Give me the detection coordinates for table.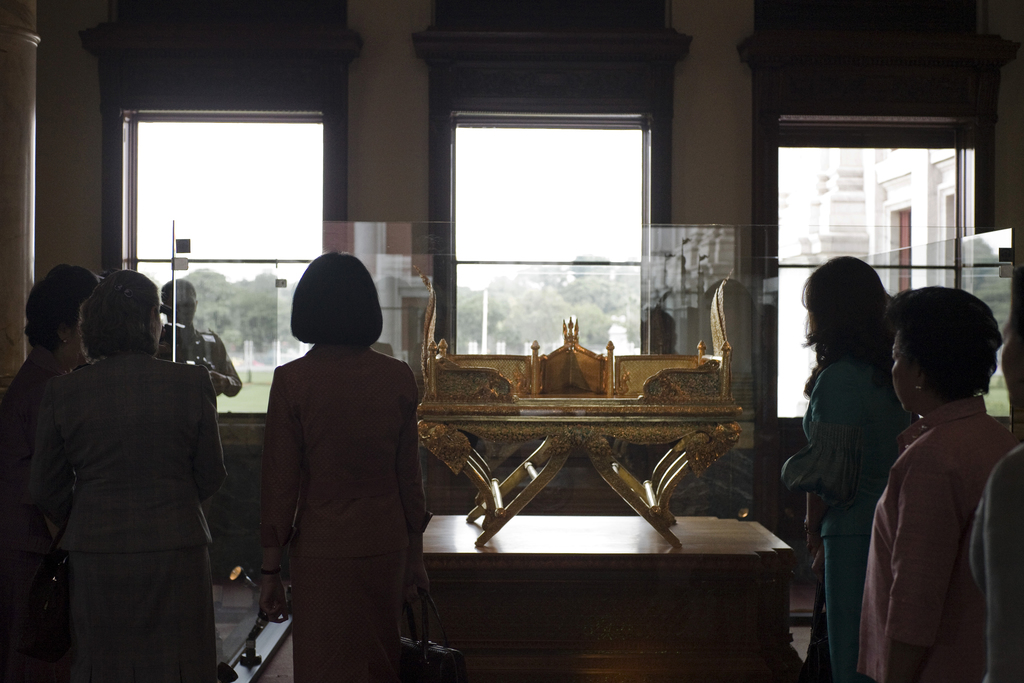
locate(427, 505, 795, 677).
